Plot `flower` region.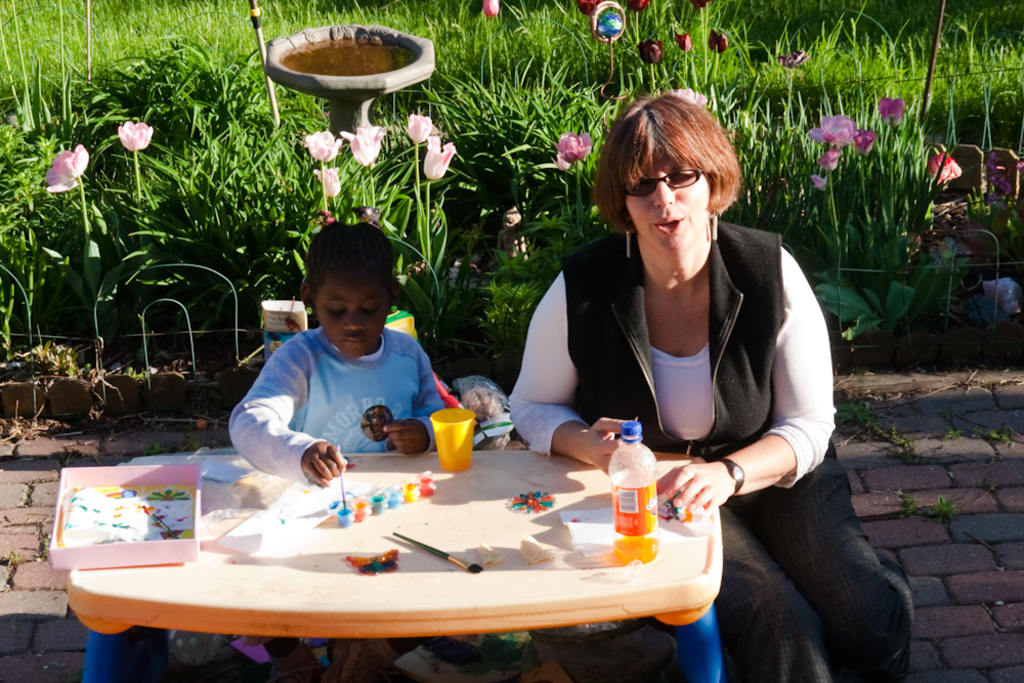
Plotted at 853:126:874:158.
